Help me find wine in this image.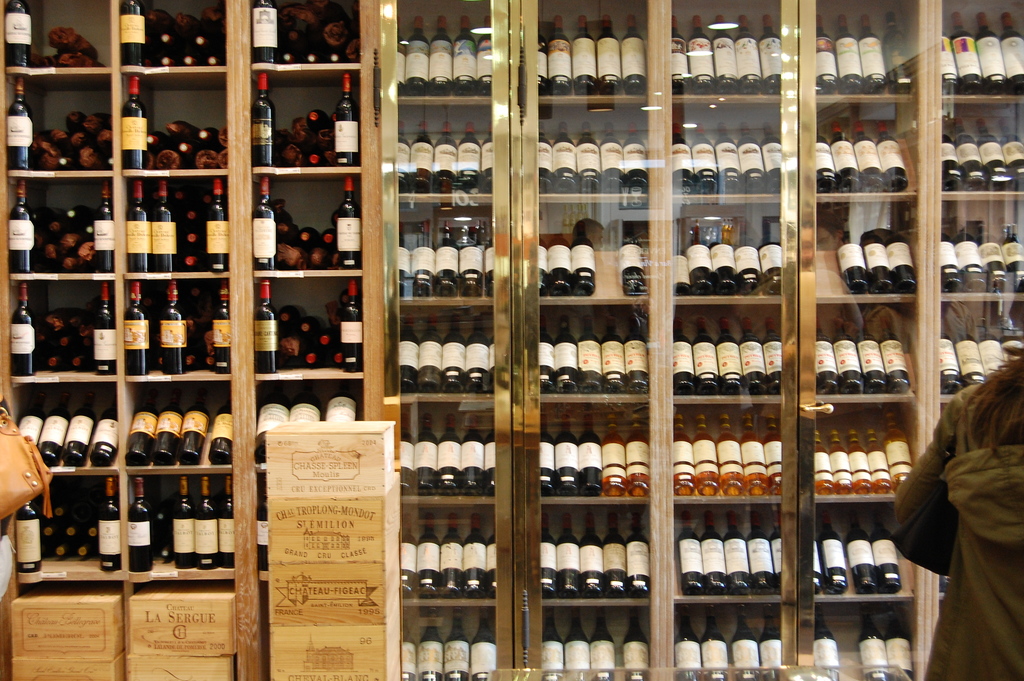
Found it: [865, 17, 886, 92].
